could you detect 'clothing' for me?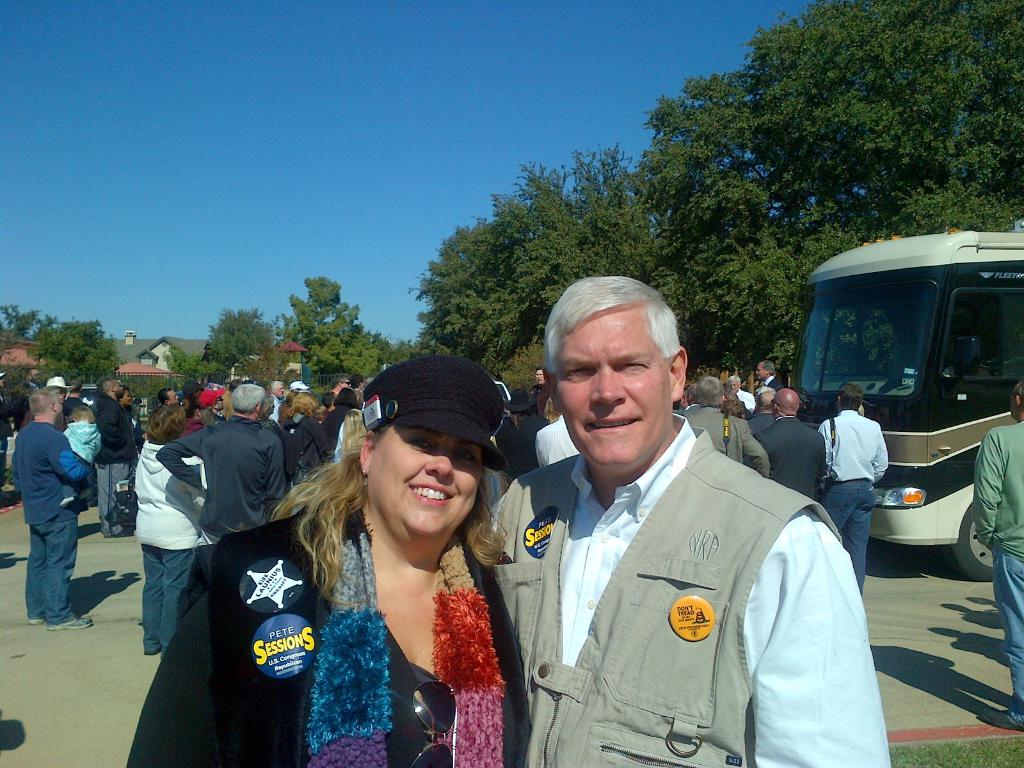
Detection result: detection(685, 408, 761, 476).
